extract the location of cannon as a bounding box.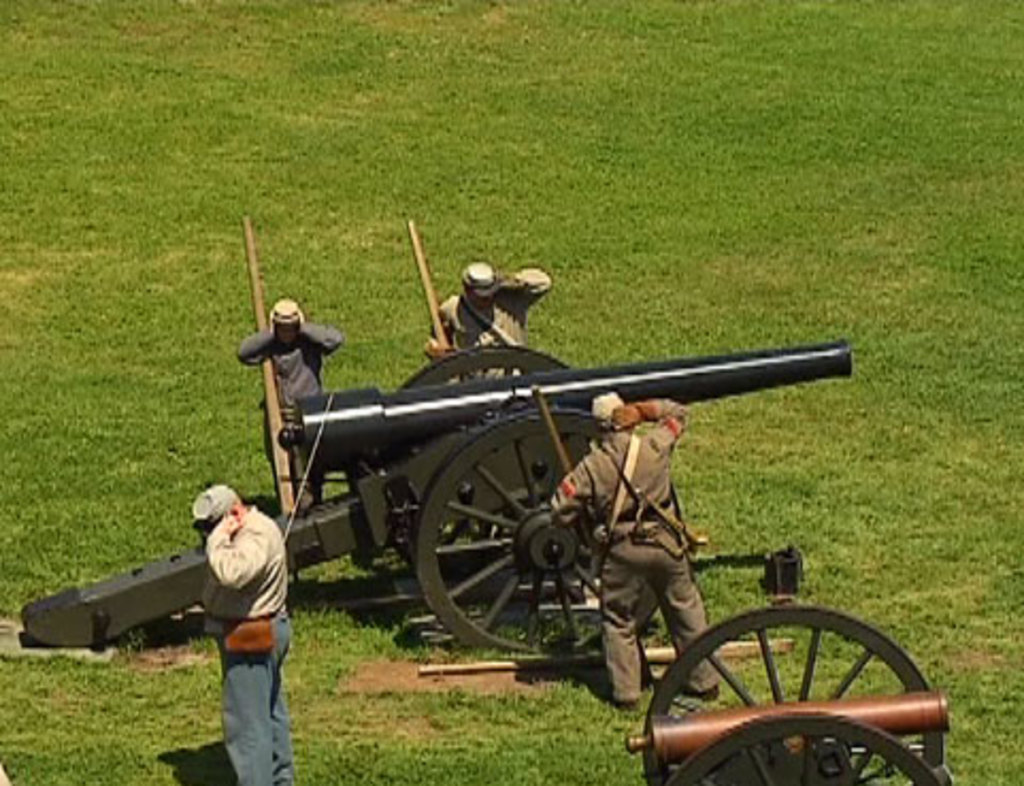
19, 334, 858, 652.
